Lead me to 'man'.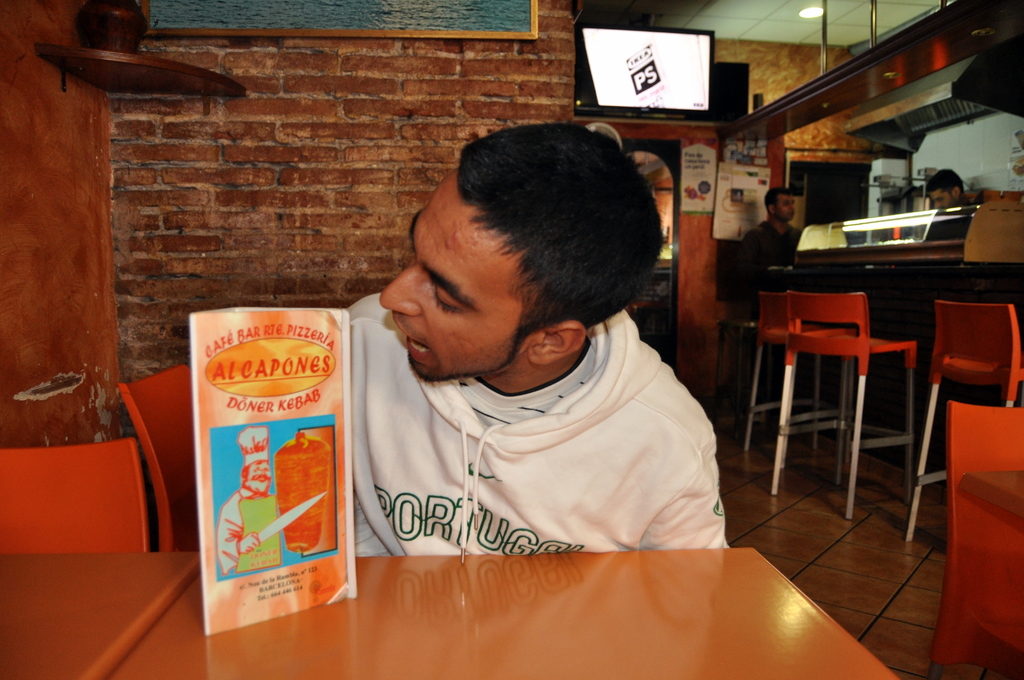
Lead to rect(344, 122, 719, 558).
